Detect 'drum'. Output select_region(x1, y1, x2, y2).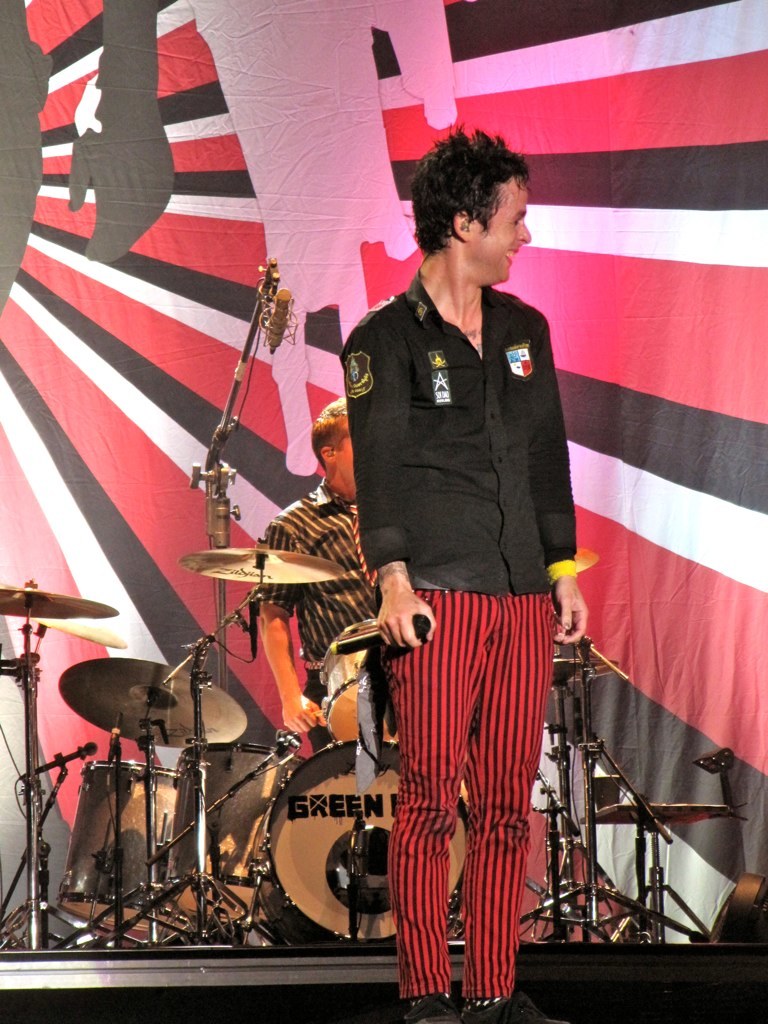
select_region(311, 618, 408, 740).
